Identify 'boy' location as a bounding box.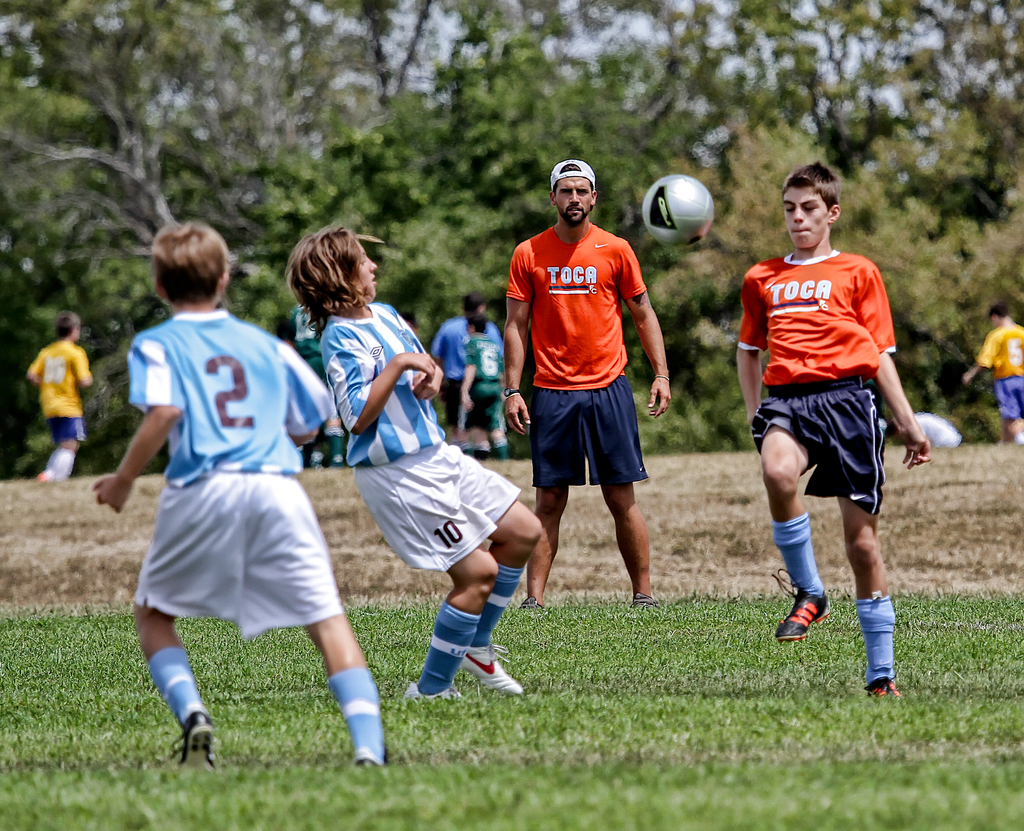
26:311:94:480.
